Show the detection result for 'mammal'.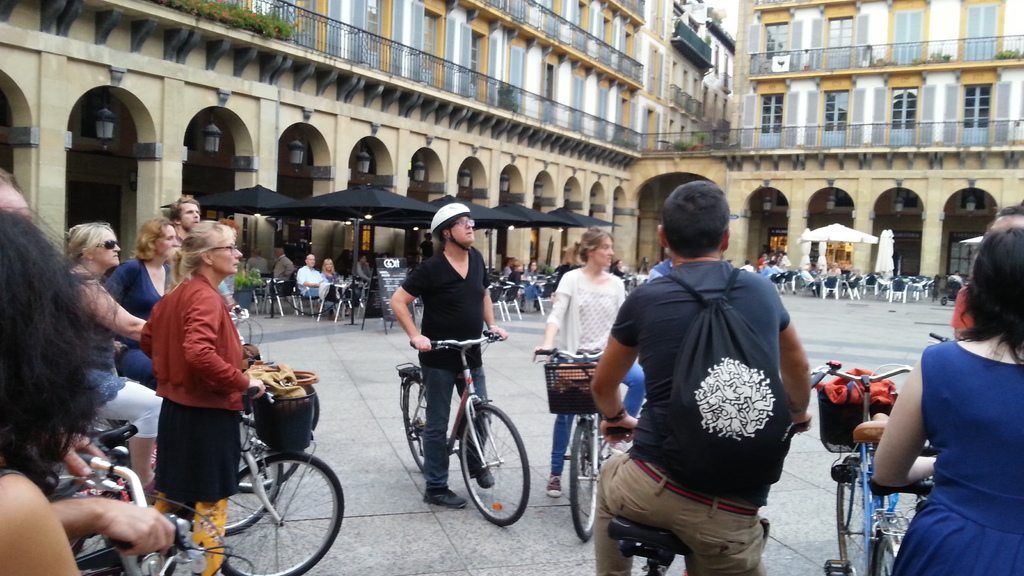
<bbox>536, 228, 647, 498</bbox>.
